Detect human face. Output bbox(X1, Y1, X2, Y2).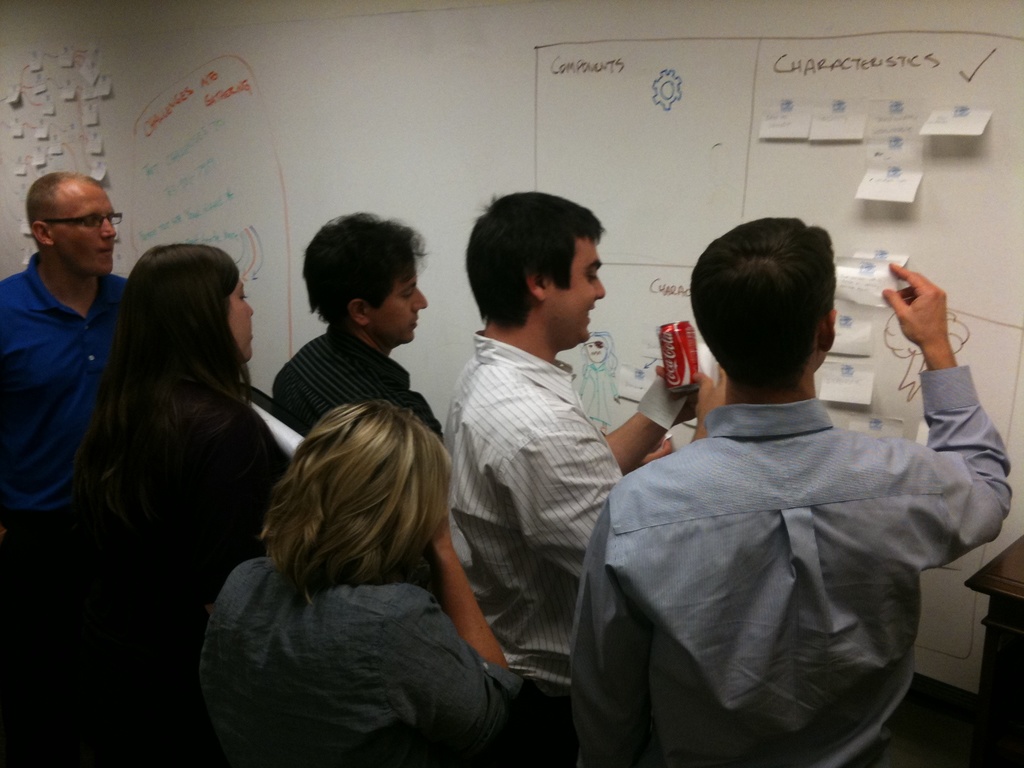
bbox(369, 273, 429, 348).
